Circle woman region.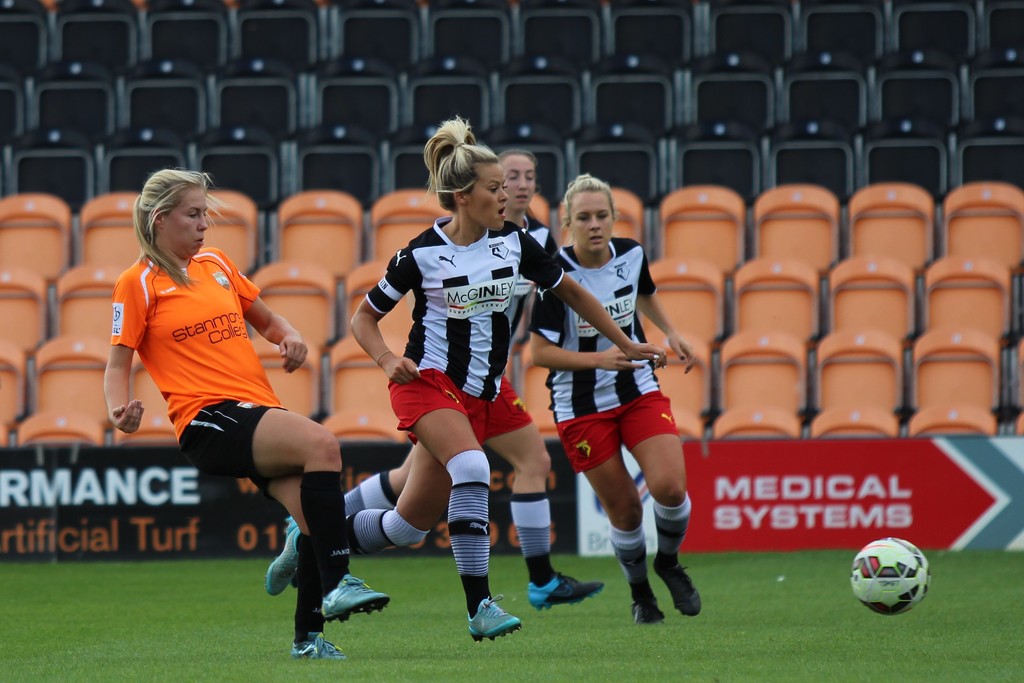
Region: select_region(266, 114, 672, 645).
